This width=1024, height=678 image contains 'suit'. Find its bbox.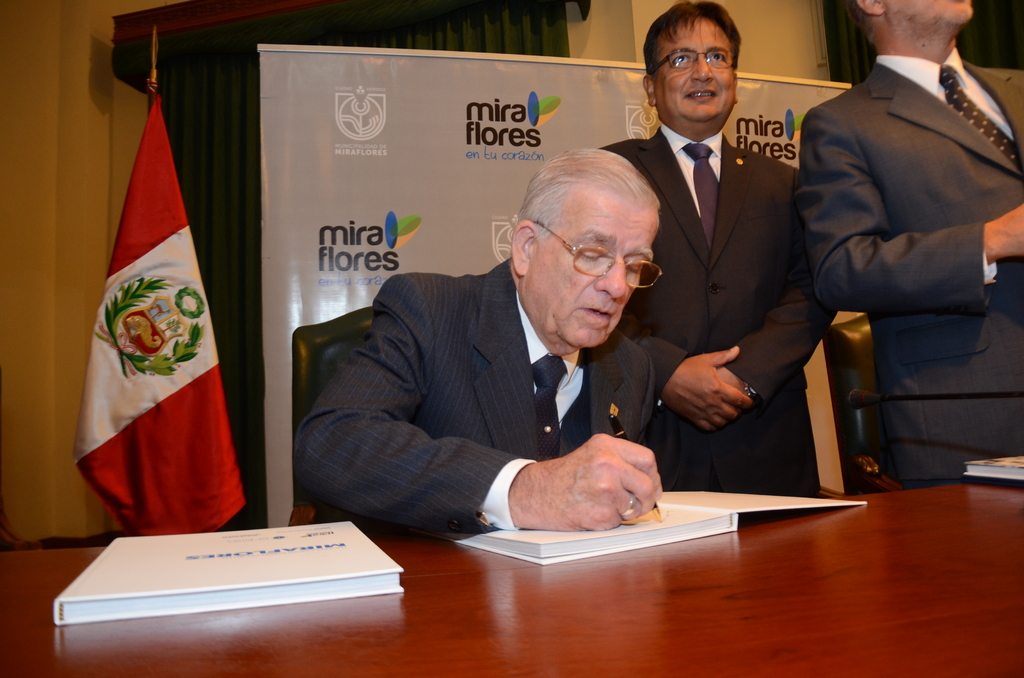
(x1=791, y1=52, x2=1023, y2=485).
